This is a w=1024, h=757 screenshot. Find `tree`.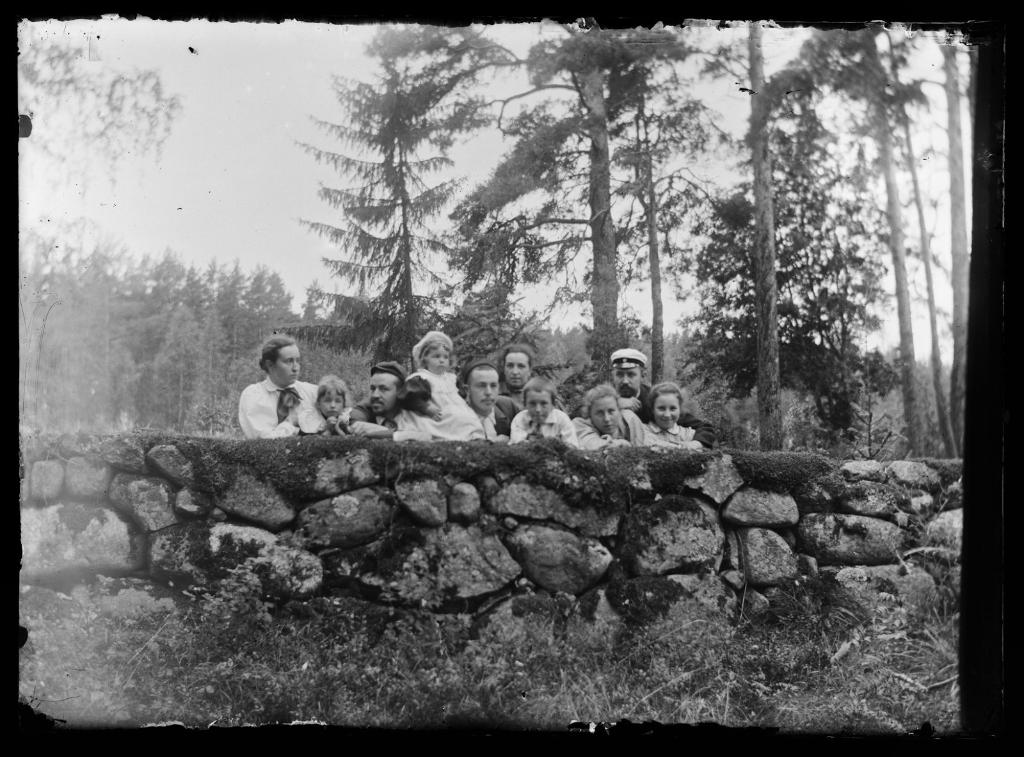
Bounding box: select_region(283, 17, 465, 378).
